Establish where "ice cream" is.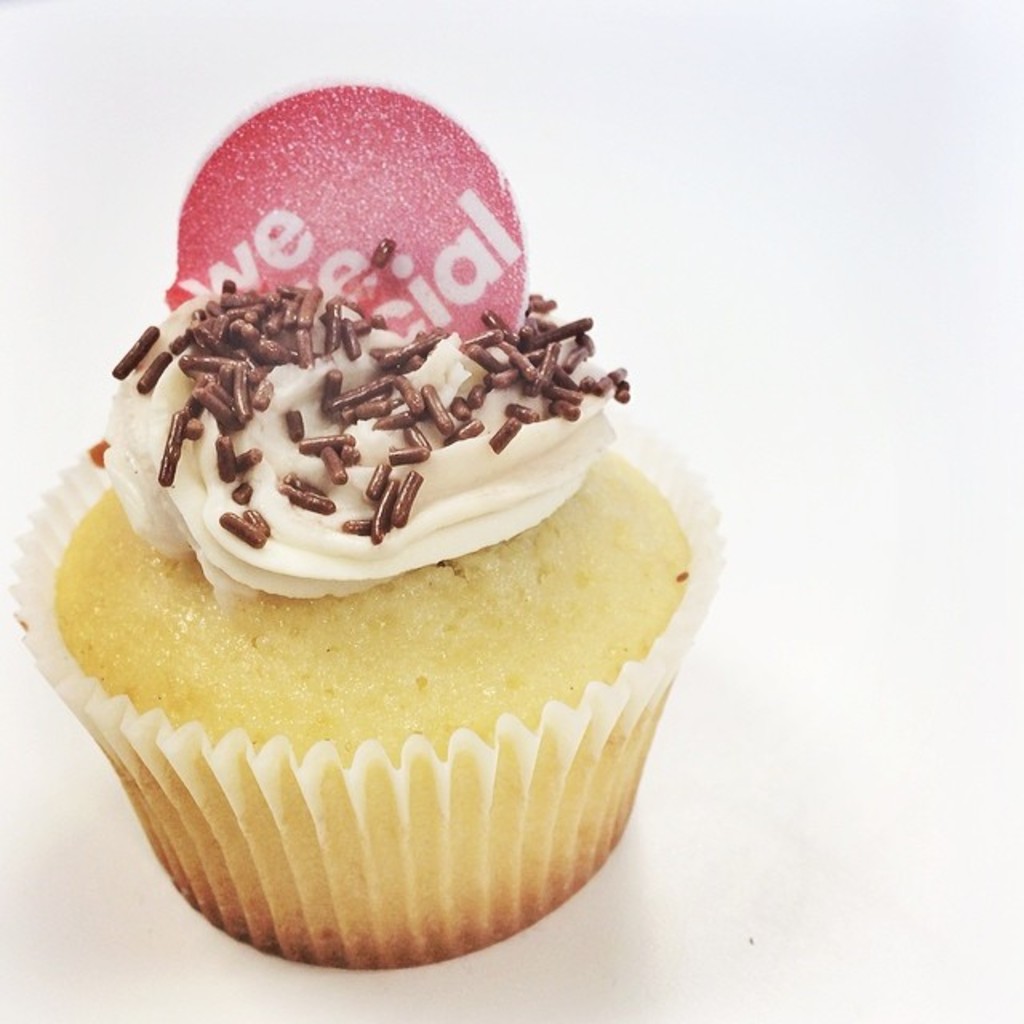
Established at [98, 288, 640, 608].
